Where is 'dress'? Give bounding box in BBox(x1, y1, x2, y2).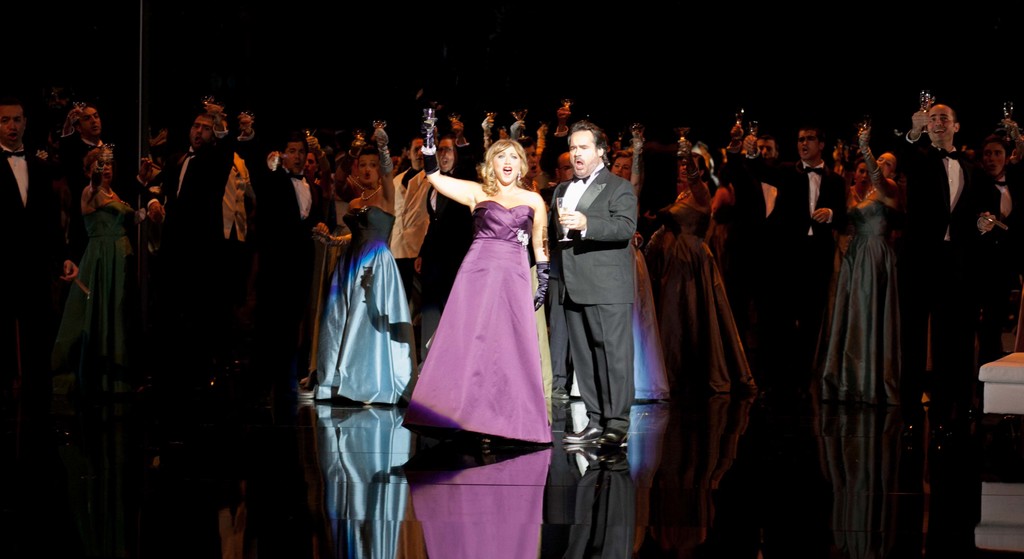
BBox(45, 198, 140, 380).
